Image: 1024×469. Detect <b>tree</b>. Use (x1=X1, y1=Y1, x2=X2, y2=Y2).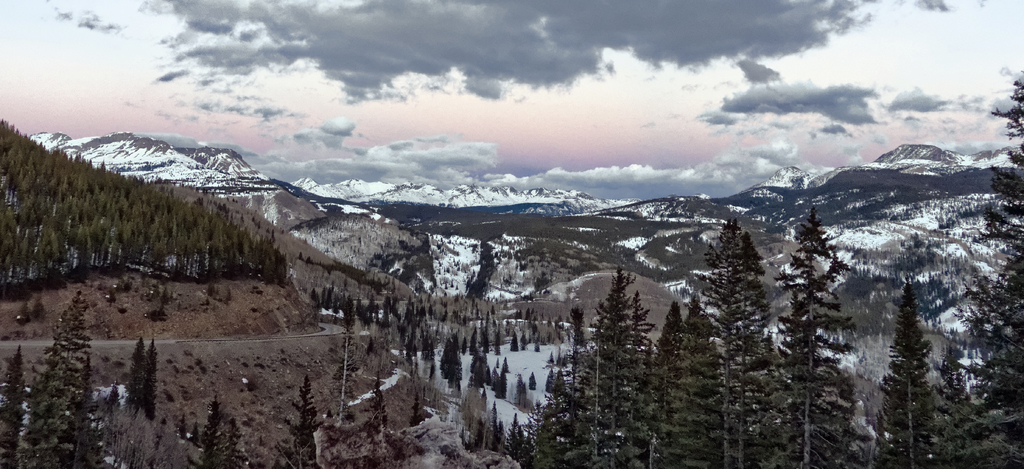
(x1=34, y1=297, x2=44, y2=325).
